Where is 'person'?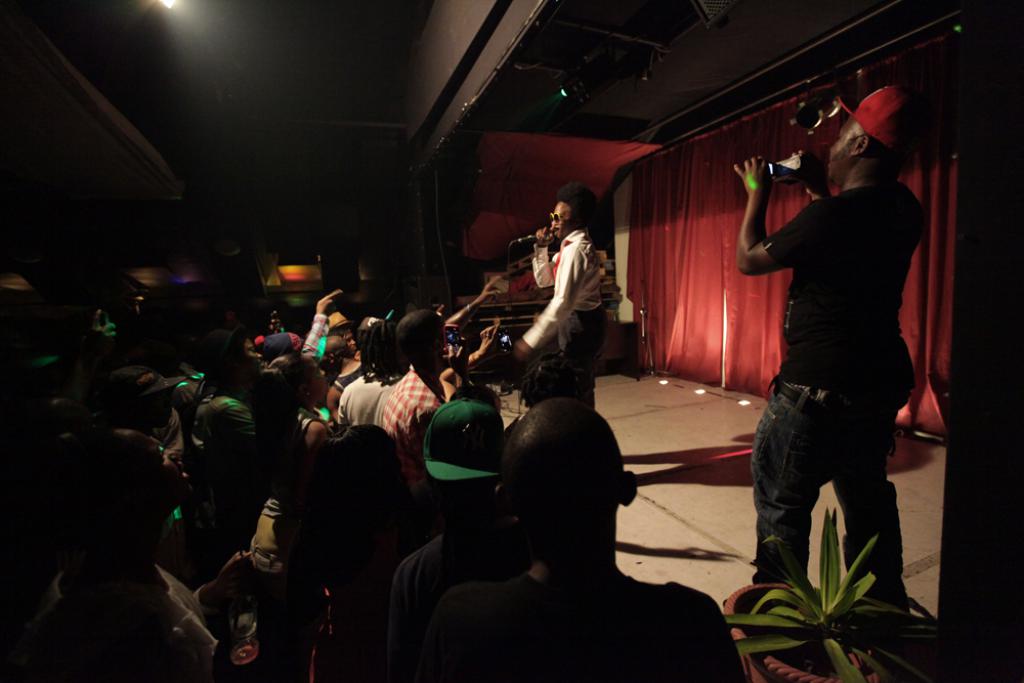
[x1=383, y1=380, x2=516, y2=682].
